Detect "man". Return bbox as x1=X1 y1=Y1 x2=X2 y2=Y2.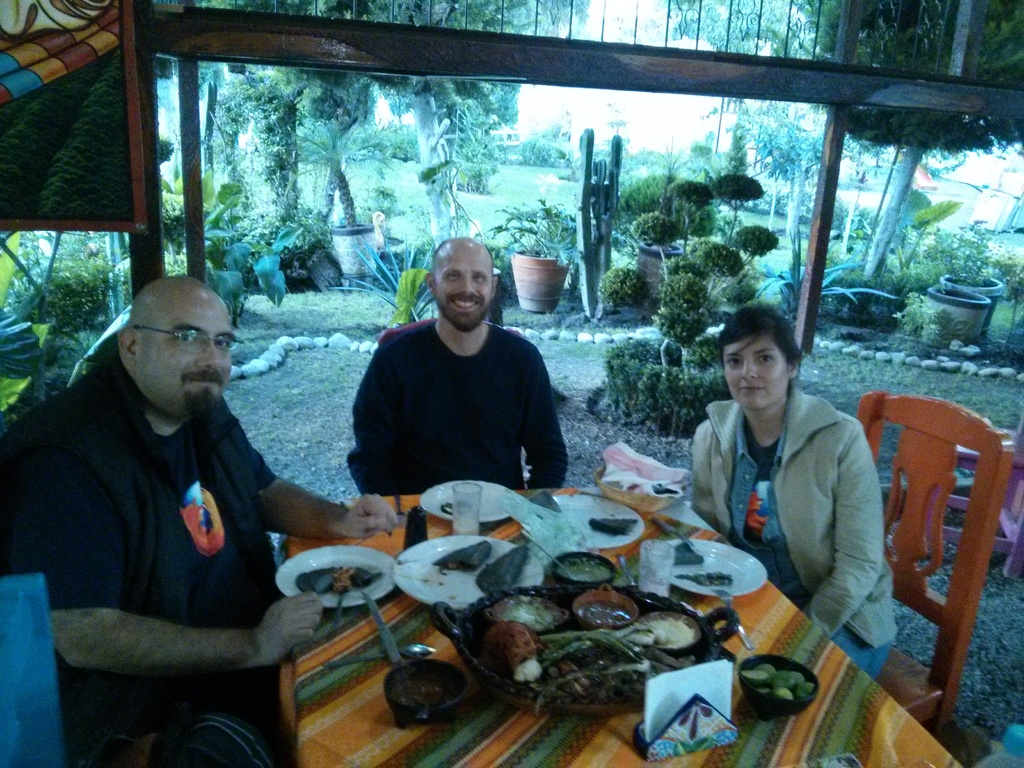
x1=8 y1=257 x2=329 y2=767.
